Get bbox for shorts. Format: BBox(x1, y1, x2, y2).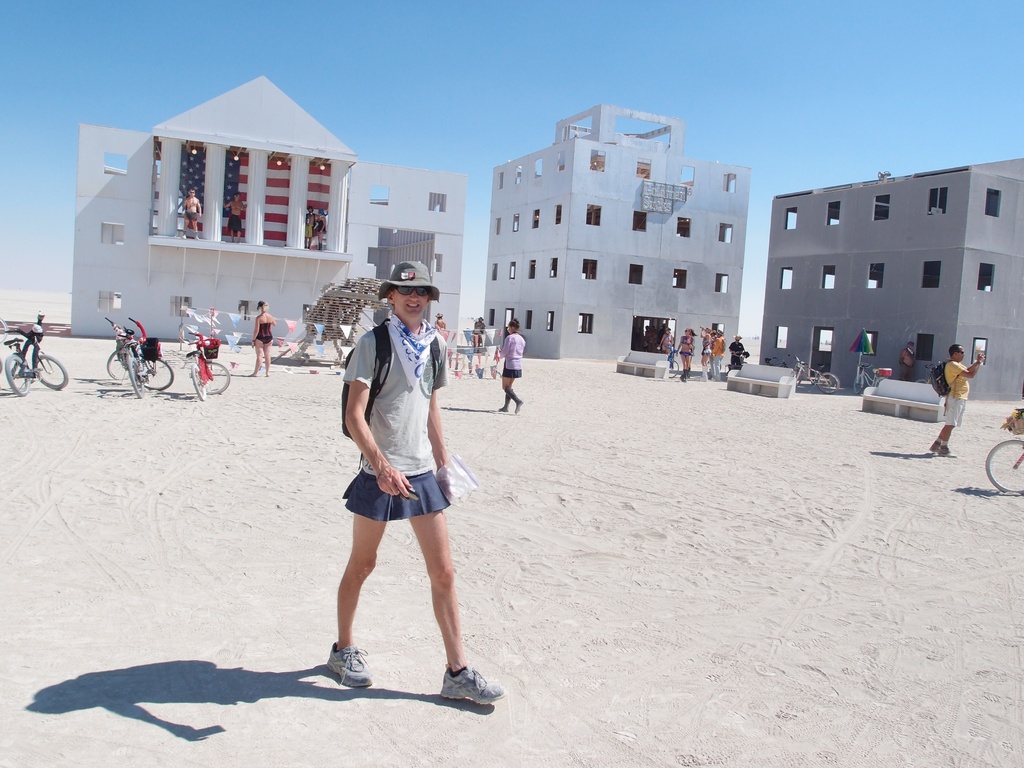
BBox(225, 214, 241, 233).
